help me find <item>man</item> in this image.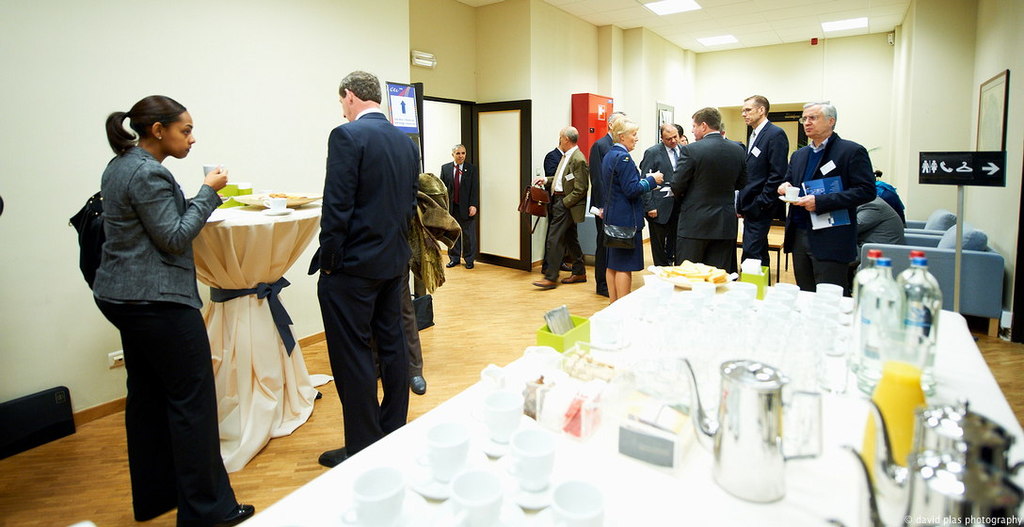
Found it: <box>742,89,793,279</box>.
